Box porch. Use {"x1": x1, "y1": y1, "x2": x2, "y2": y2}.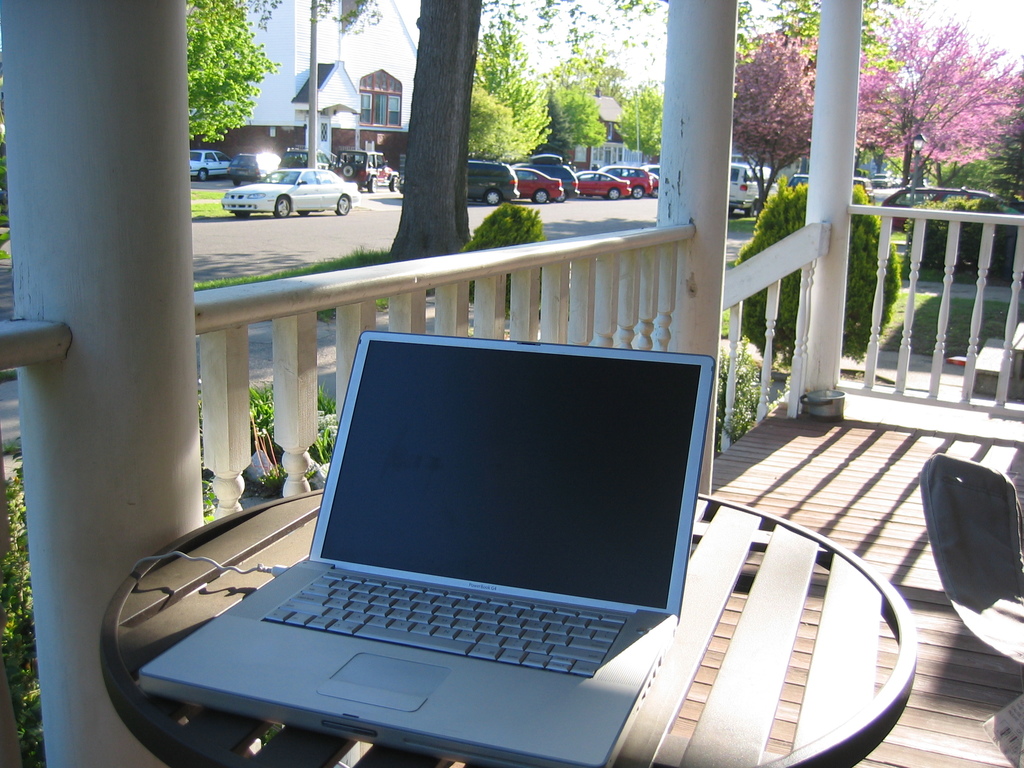
{"x1": 260, "y1": 404, "x2": 1023, "y2": 767}.
